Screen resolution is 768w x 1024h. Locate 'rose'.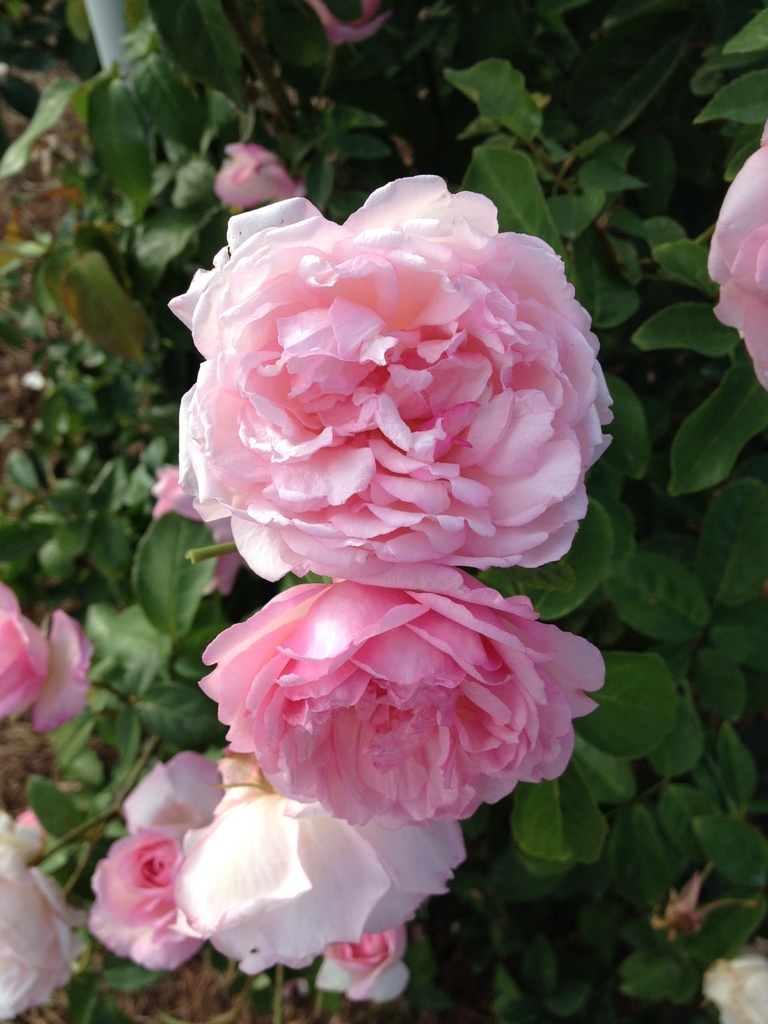
l=81, t=820, r=207, b=975.
